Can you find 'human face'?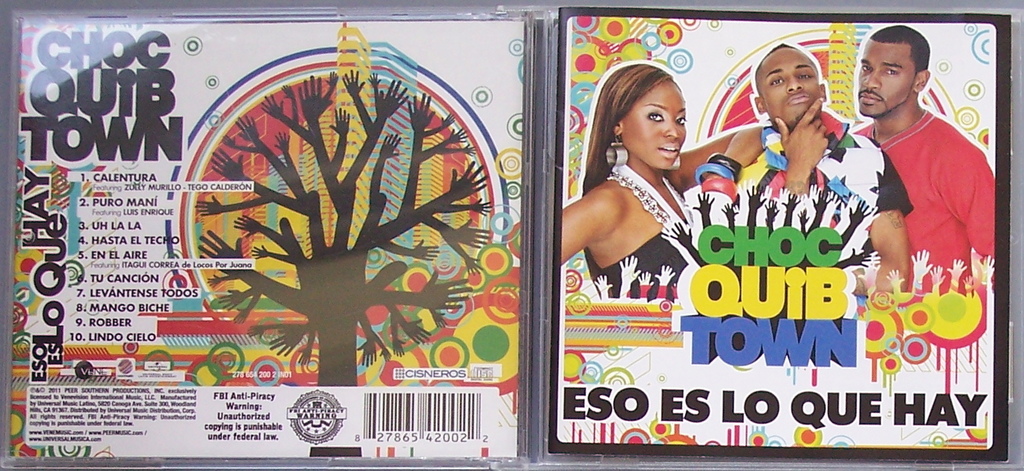
Yes, bounding box: x1=853 y1=37 x2=911 y2=115.
